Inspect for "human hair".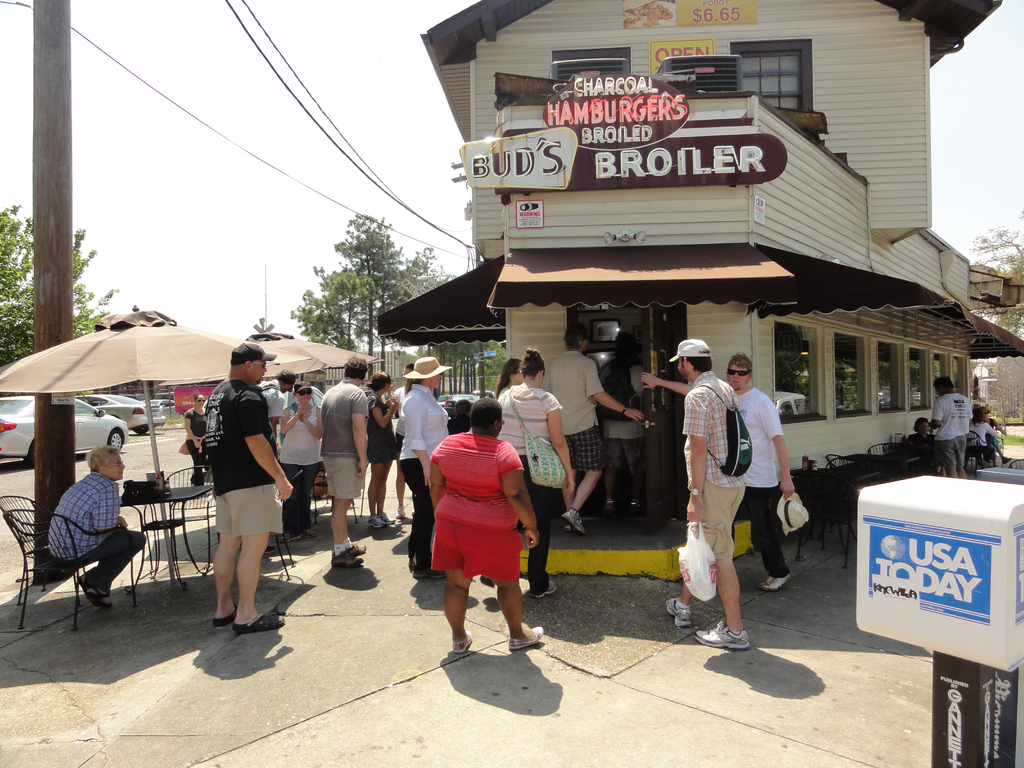
Inspection: <box>366,371,391,388</box>.
